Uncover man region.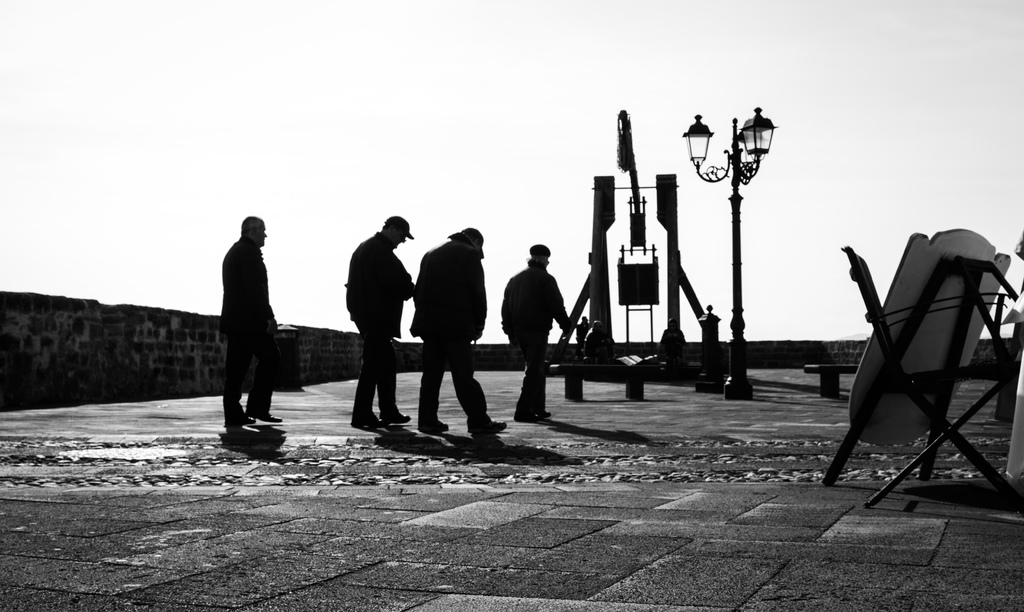
Uncovered: (221, 211, 280, 437).
